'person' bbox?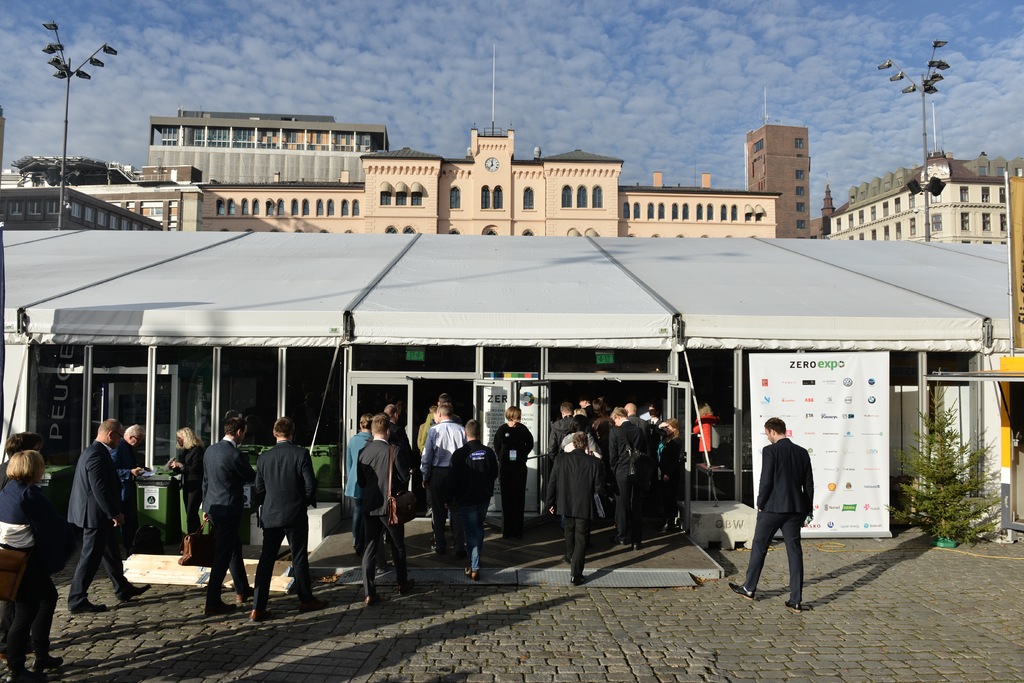
109/416/155/559
